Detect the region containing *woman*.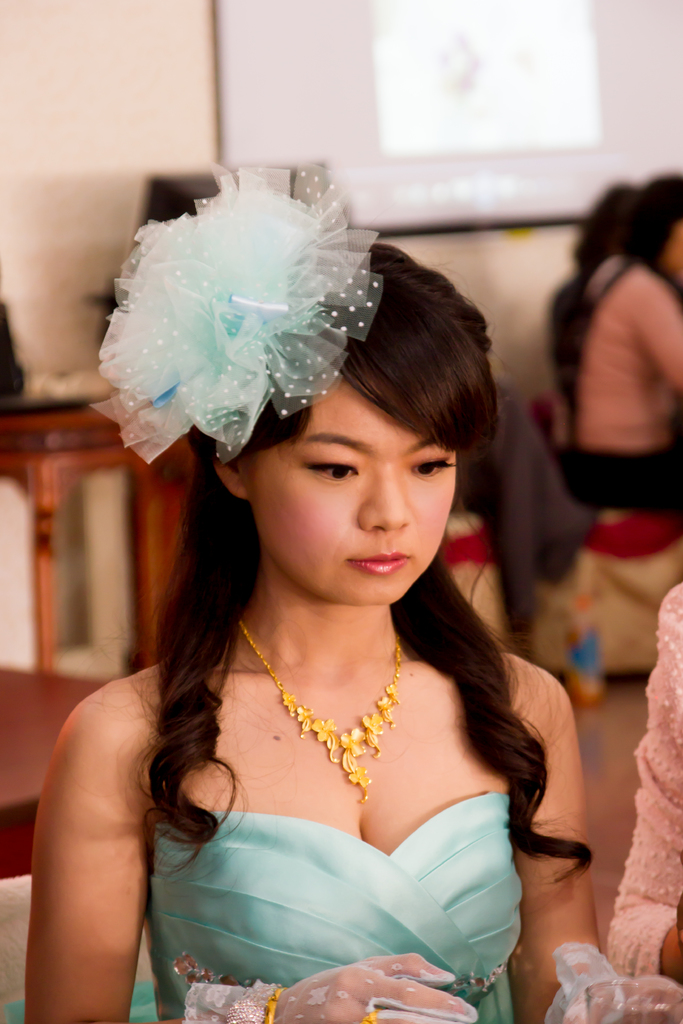
43 220 595 1023.
